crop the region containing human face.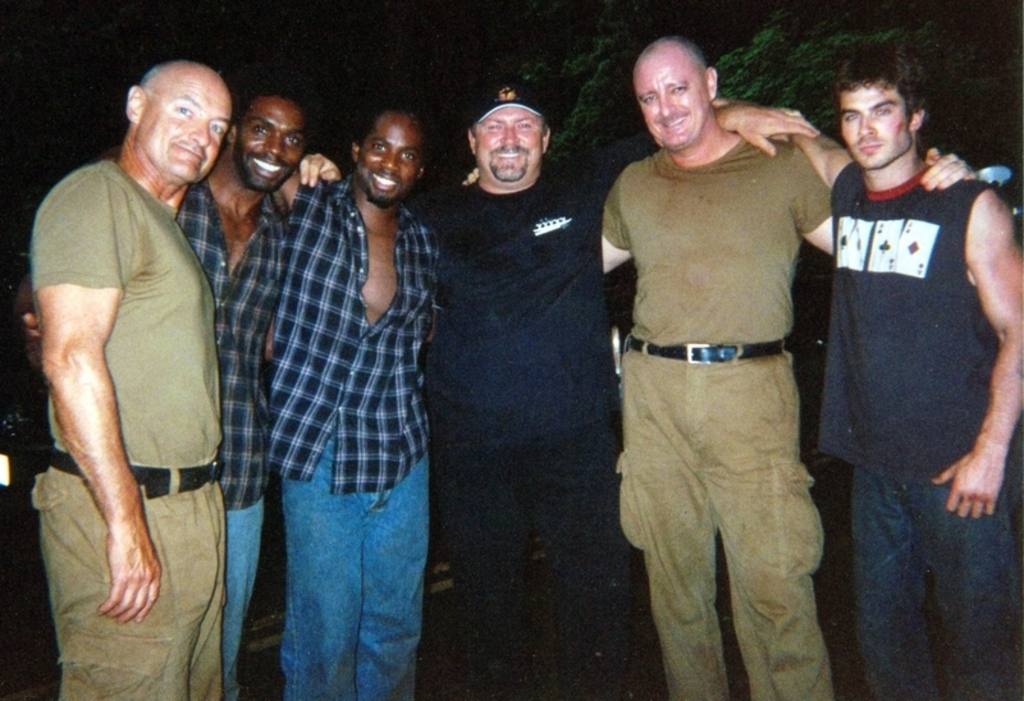
Crop region: (x1=479, y1=107, x2=543, y2=184).
